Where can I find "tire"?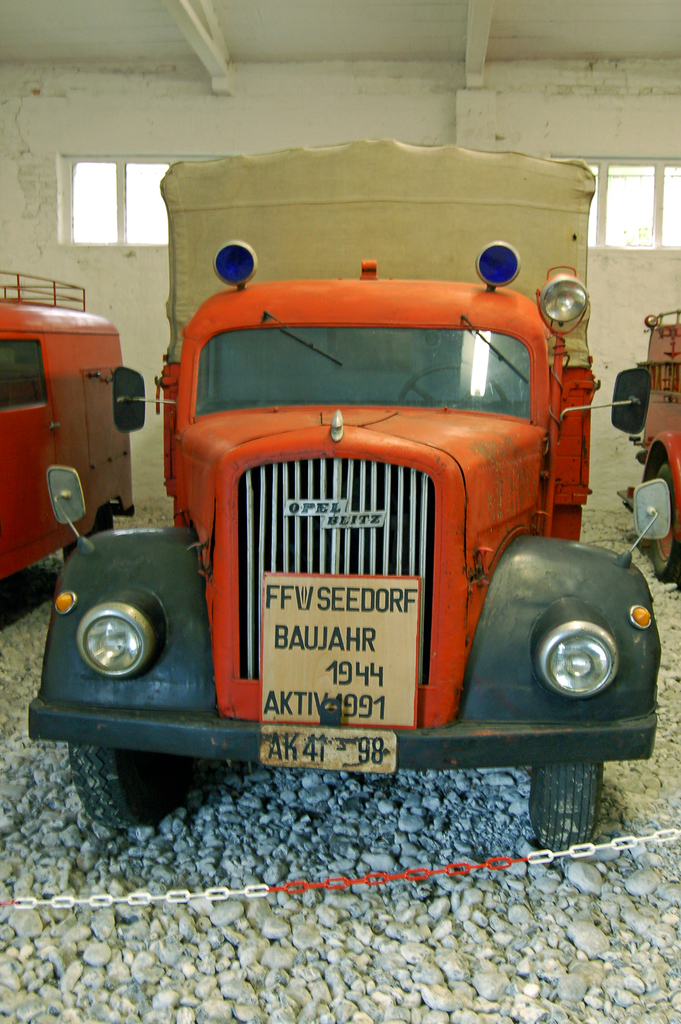
You can find it at detection(652, 466, 680, 583).
